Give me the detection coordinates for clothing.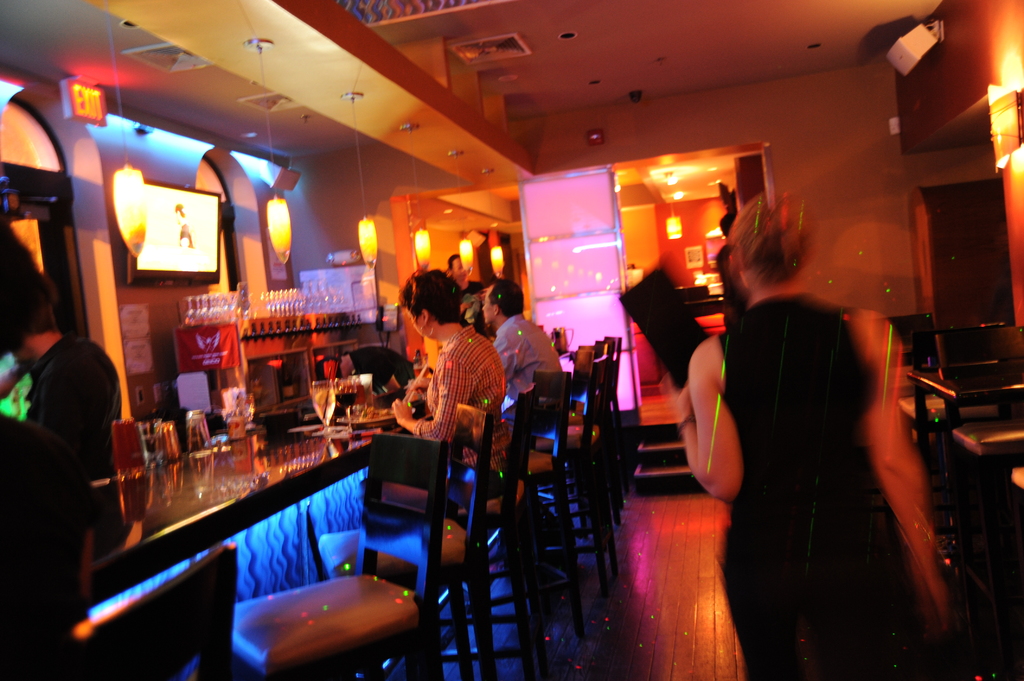
crop(25, 336, 122, 486).
